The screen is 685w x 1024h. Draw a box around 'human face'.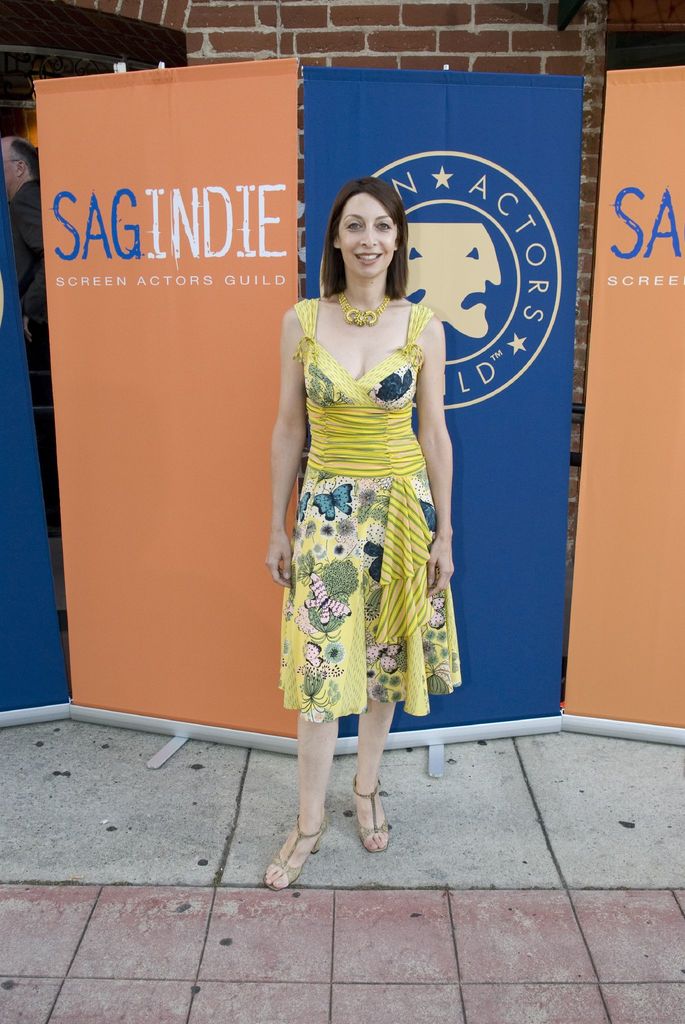
region(338, 192, 396, 280).
